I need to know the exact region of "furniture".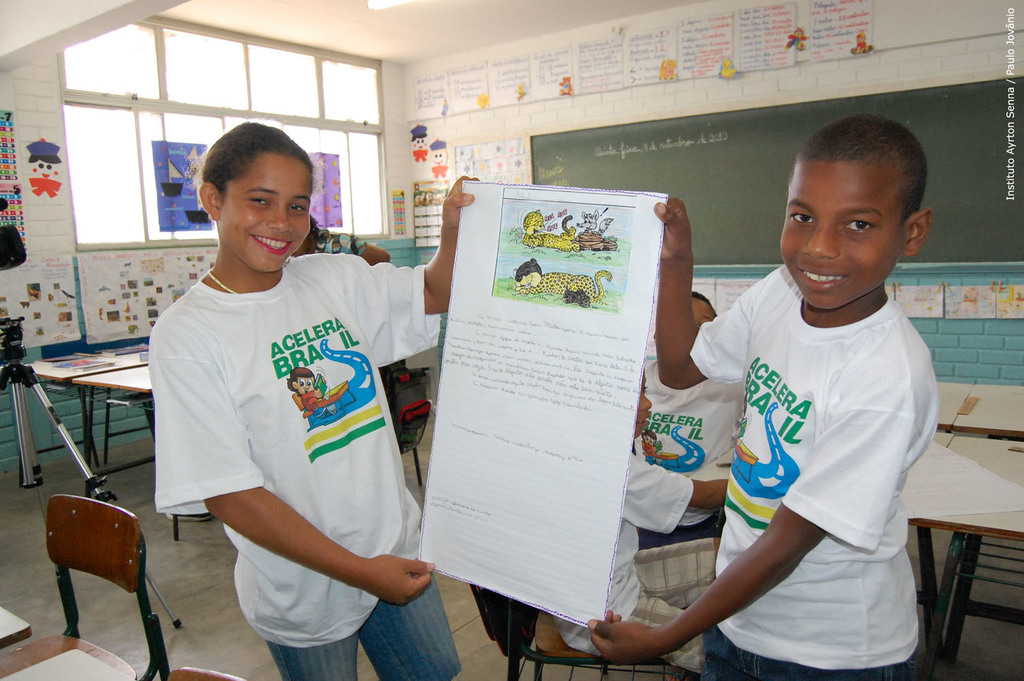
Region: 938:377:979:429.
